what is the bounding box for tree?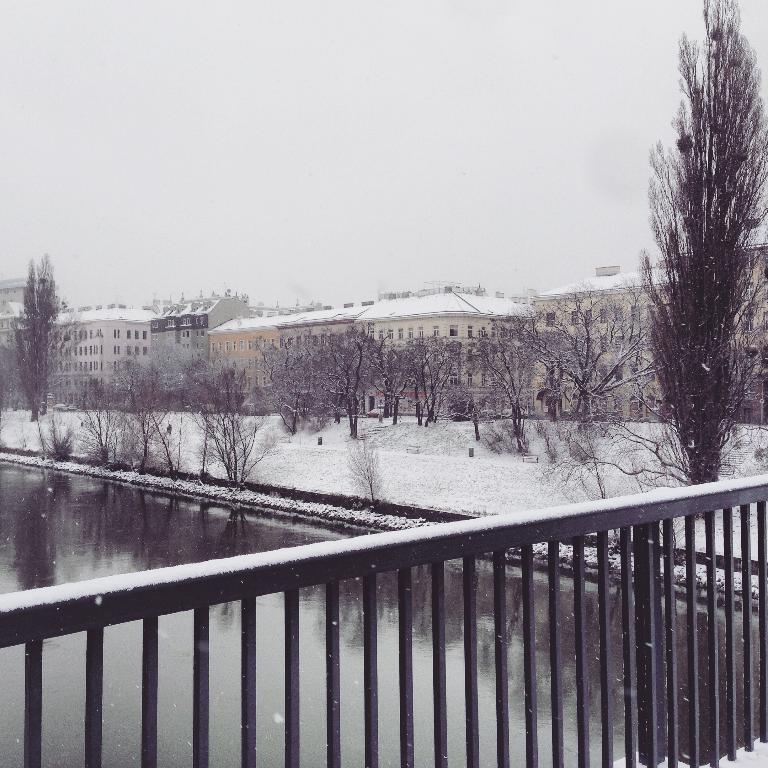
[x1=2, y1=258, x2=61, y2=425].
